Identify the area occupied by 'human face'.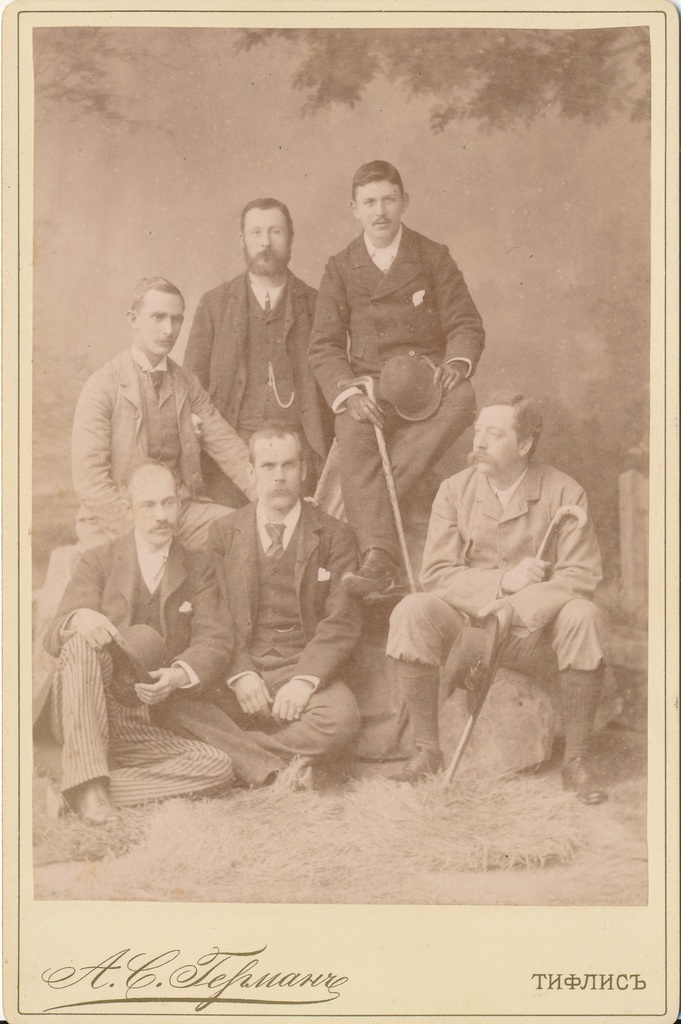
Area: box=[254, 433, 304, 515].
